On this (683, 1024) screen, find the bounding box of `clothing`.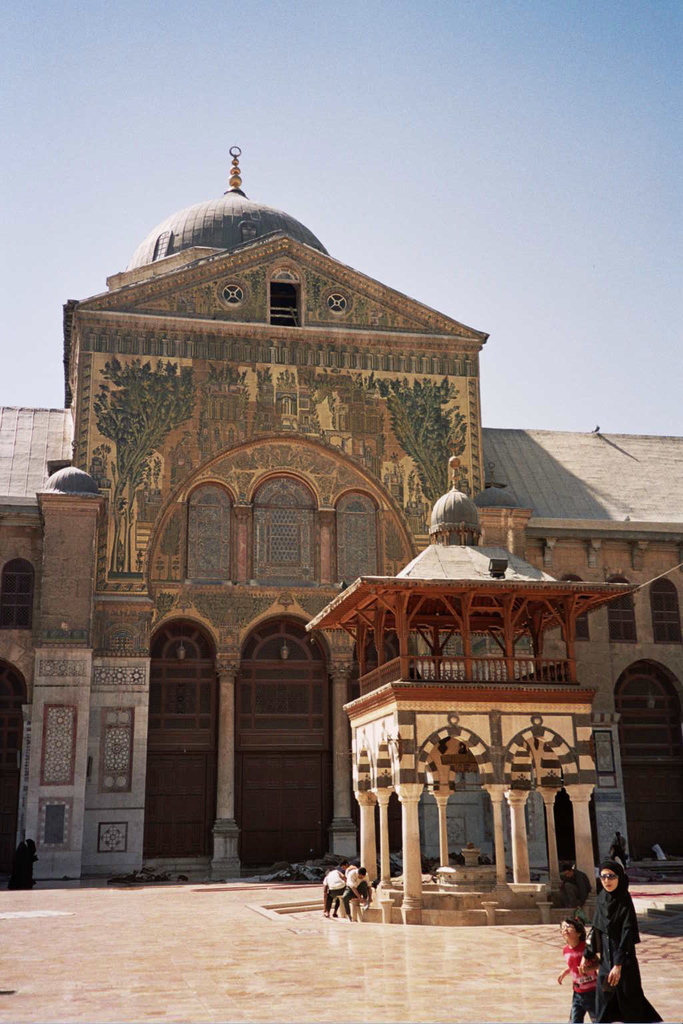
Bounding box: {"x1": 557, "y1": 981, "x2": 594, "y2": 1023}.
